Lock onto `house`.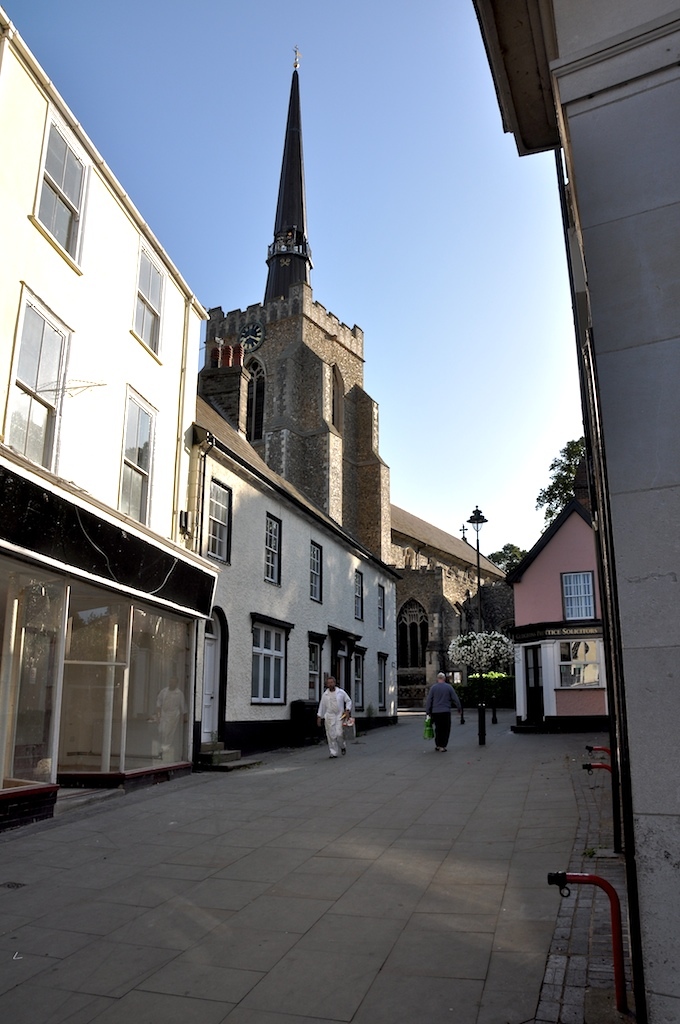
Locked: (x1=378, y1=494, x2=511, y2=707).
